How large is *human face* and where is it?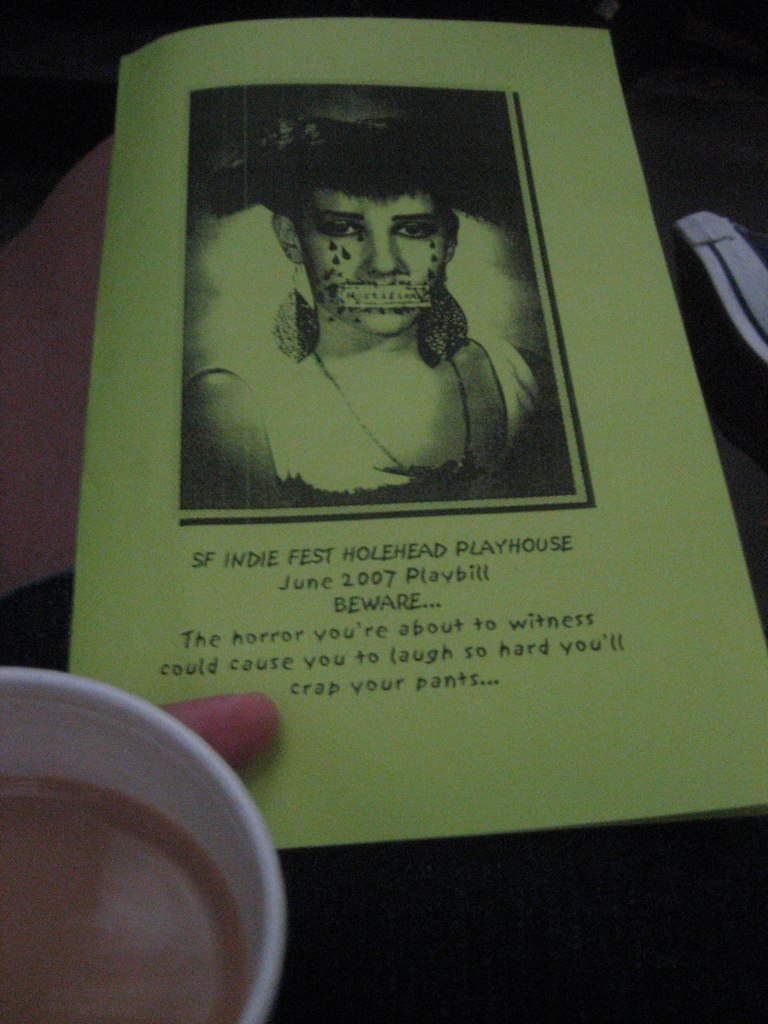
Bounding box: crop(296, 189, 443, 337).
